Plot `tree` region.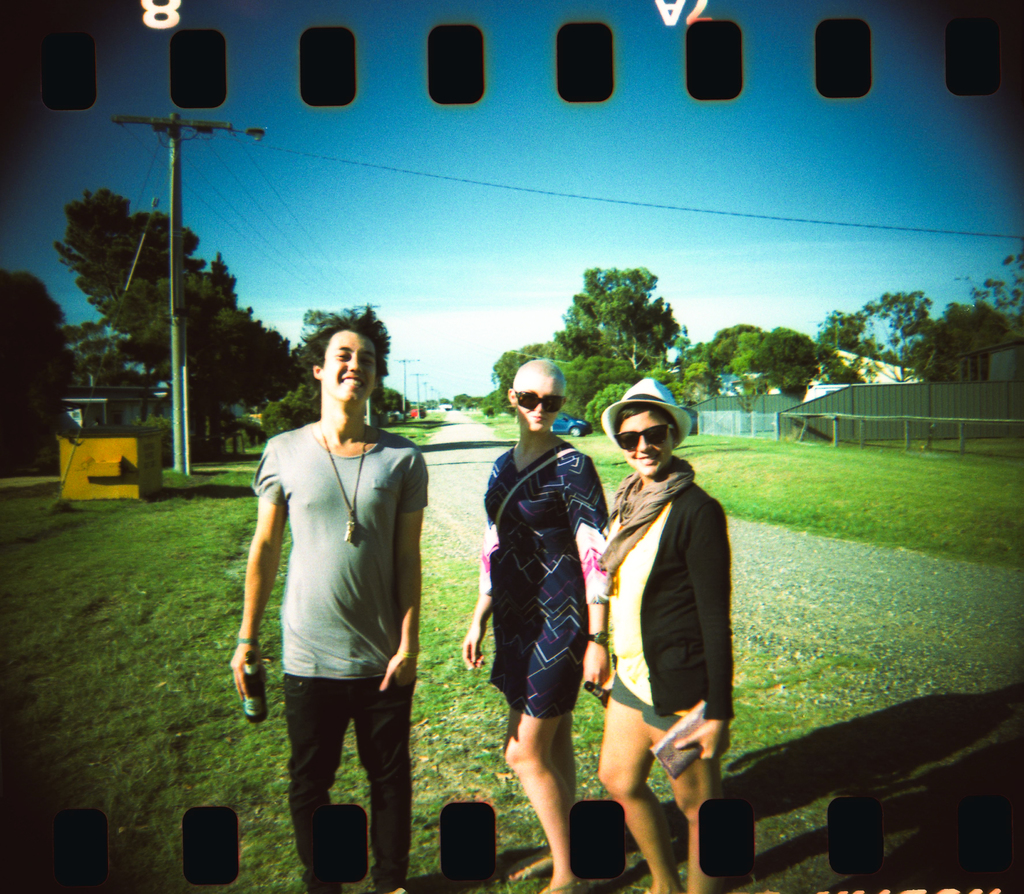
Plotted at l=447, t=388, r=474, b=411.
